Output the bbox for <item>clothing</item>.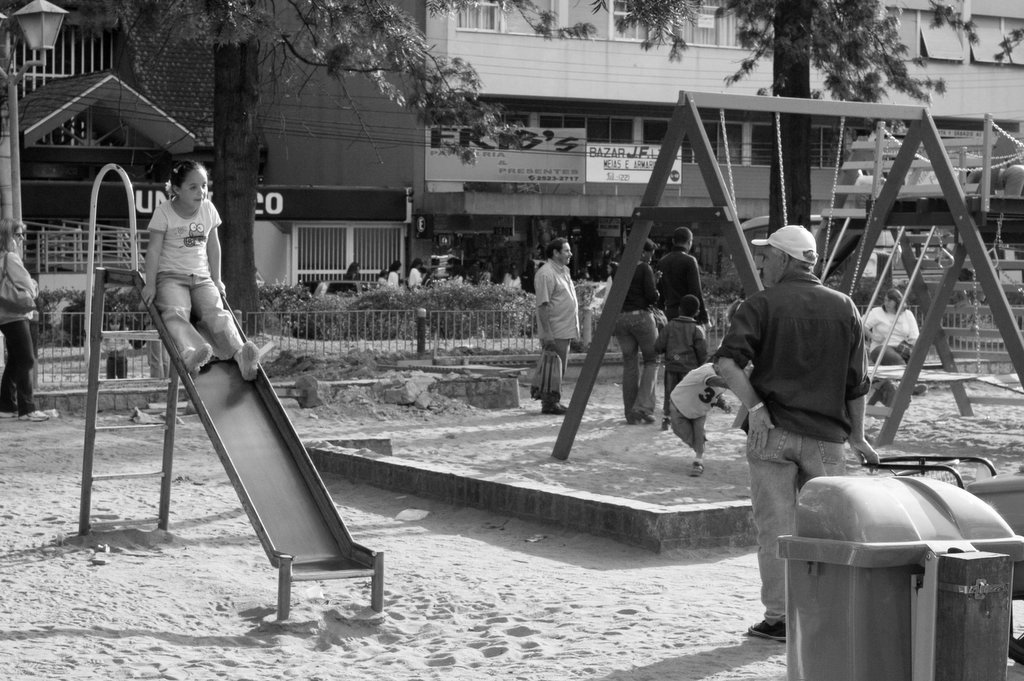
x1=864 y1=304 x2=918 y2=367.
